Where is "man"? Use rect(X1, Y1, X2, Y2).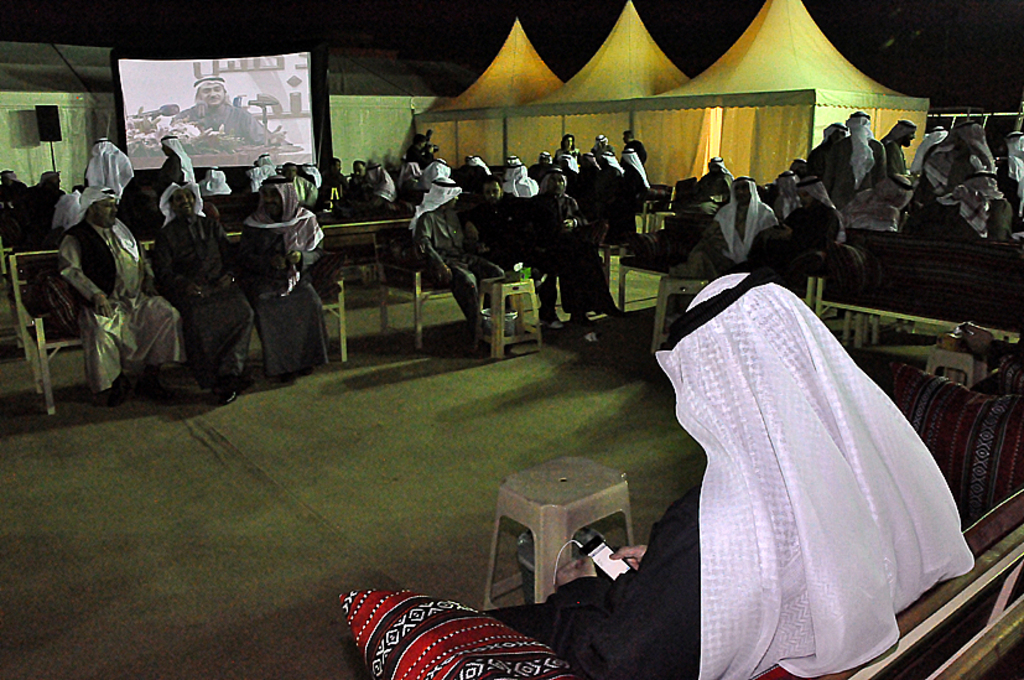
rect(57, 186, 184, 410).
